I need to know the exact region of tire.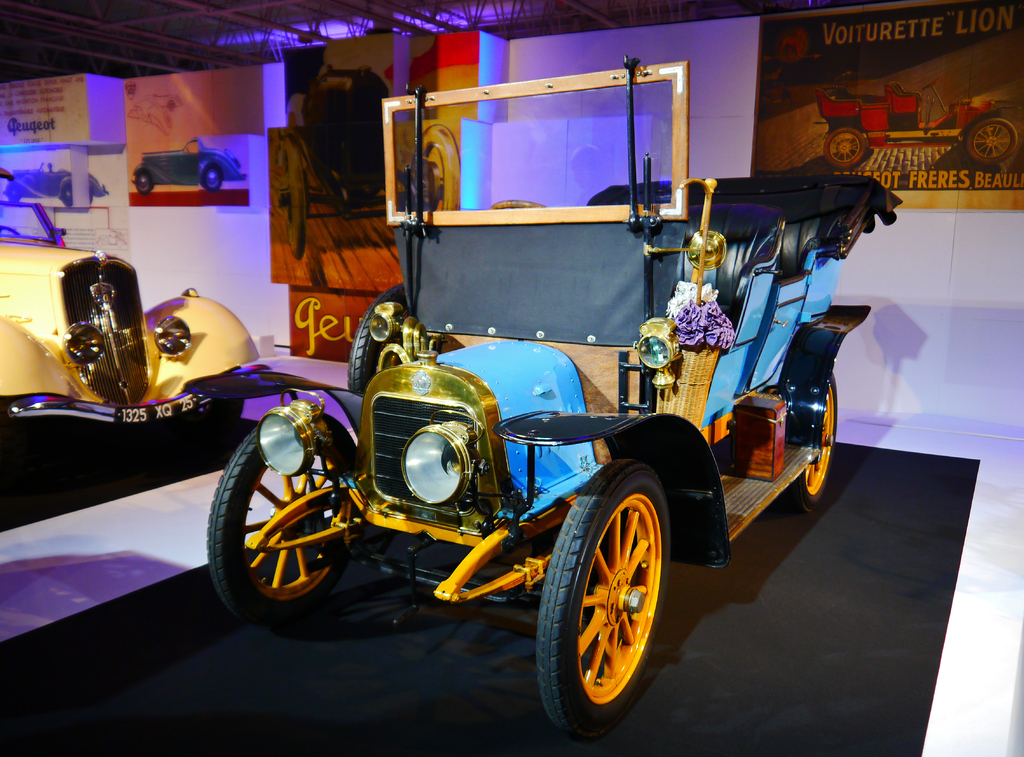
Region: (x1=135, y1=171, x2=152, y2=197).
